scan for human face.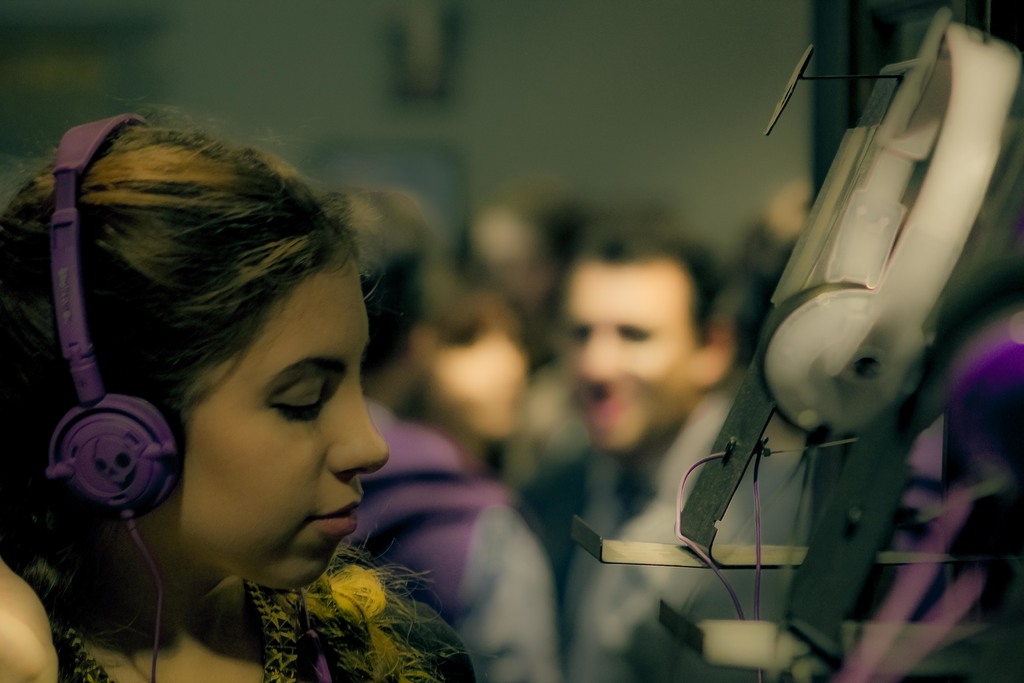
Scan result: l=556, t=267, r=692, b=454.
